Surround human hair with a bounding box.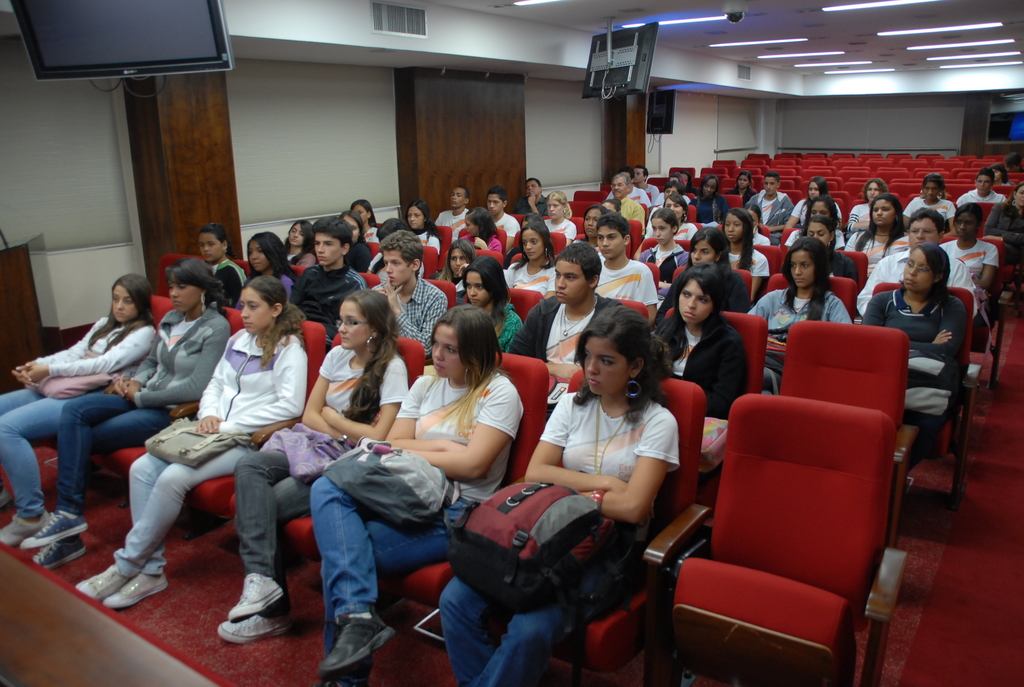
<box>160,257,230,312</box>.
